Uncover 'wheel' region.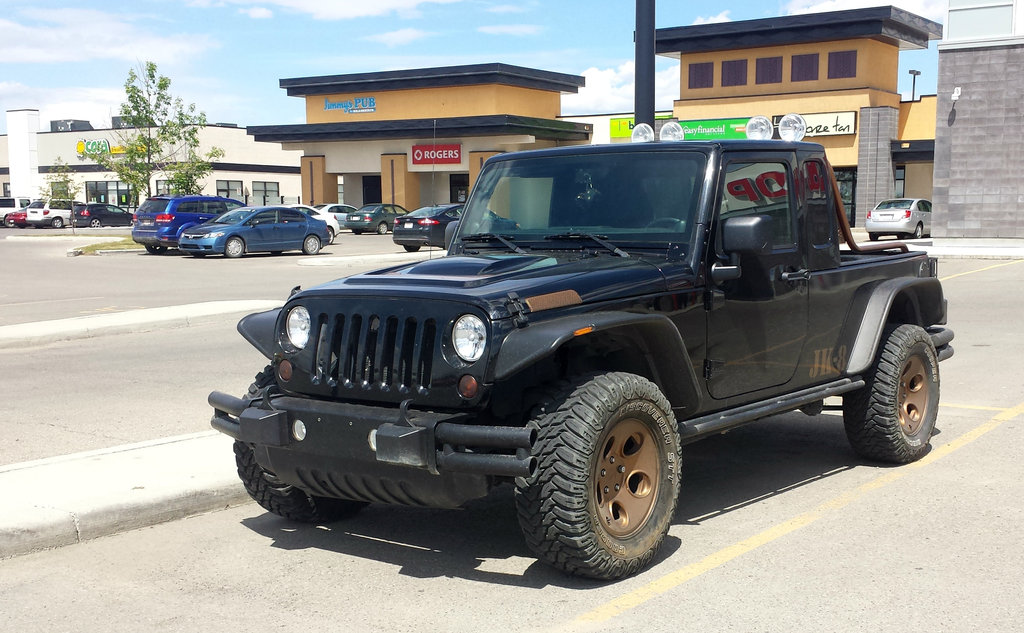
Uncovered: bbox(329, 227, 337, 247).
